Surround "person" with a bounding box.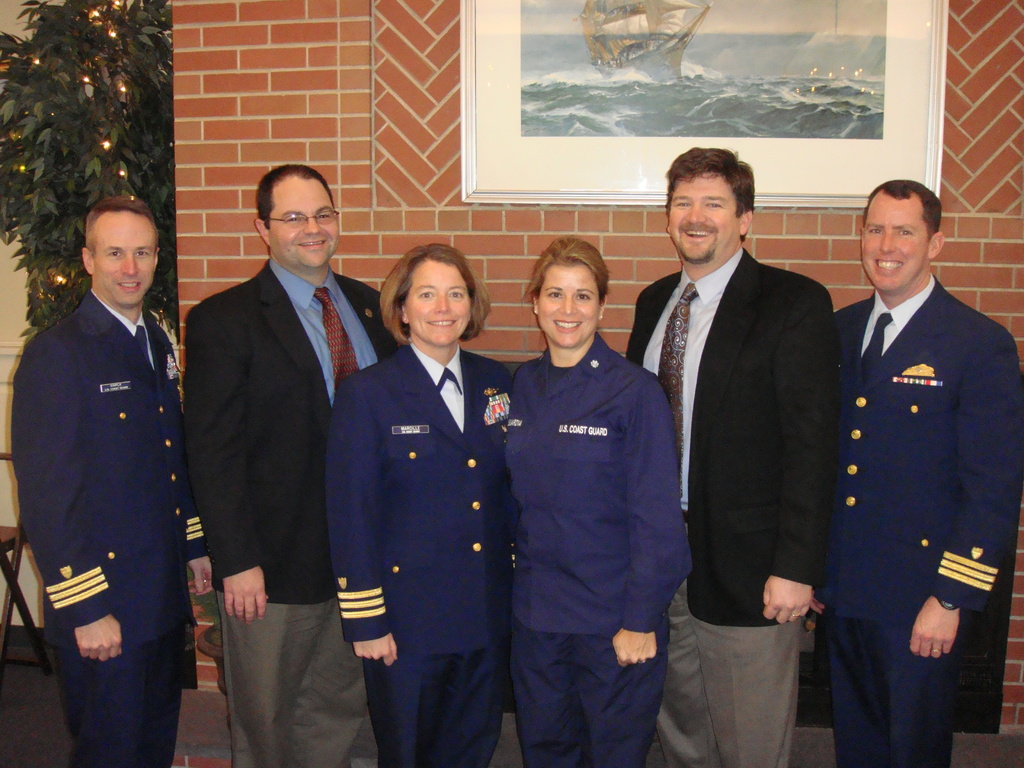
<box>617,143,846,767</box>.
